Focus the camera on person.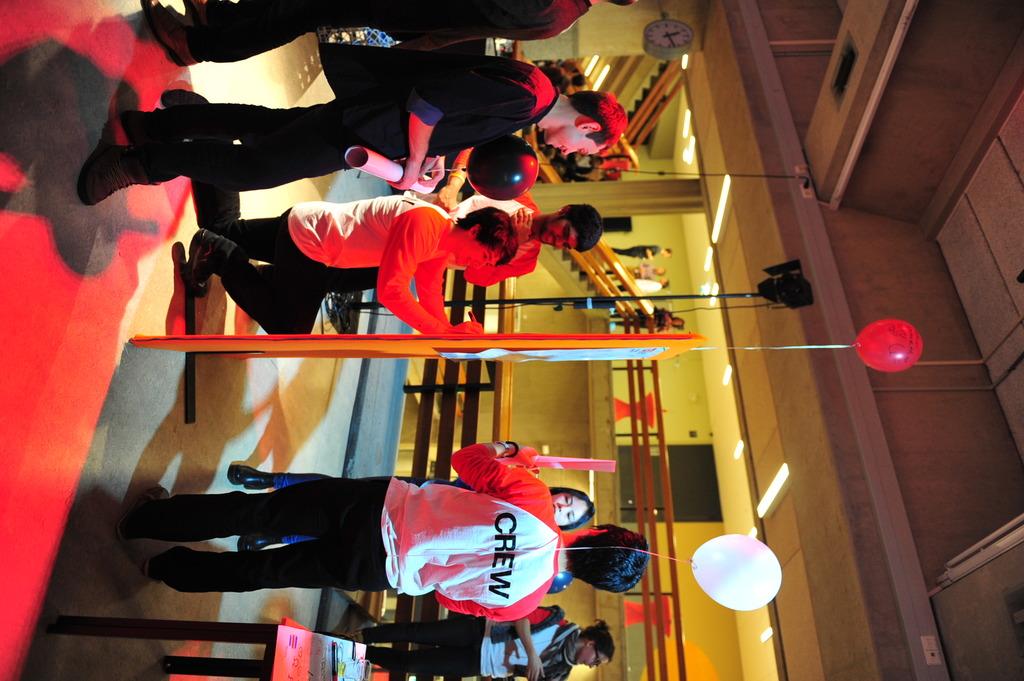
Focus region: select_region(134, 433, 611, 643).
